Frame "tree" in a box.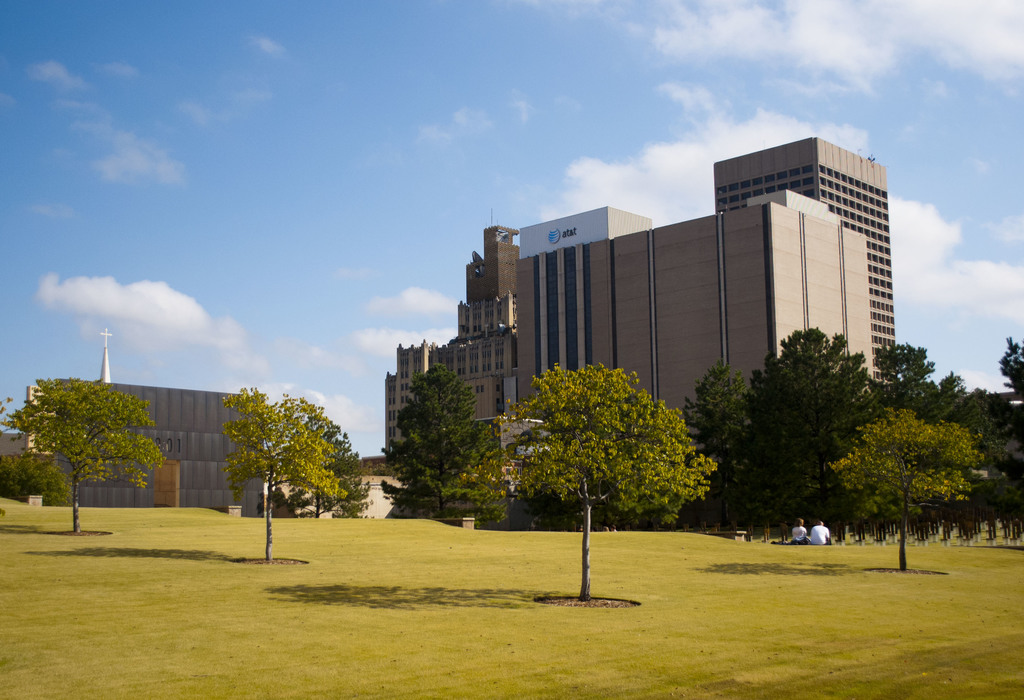
rect(219, 386, 358, 565).
